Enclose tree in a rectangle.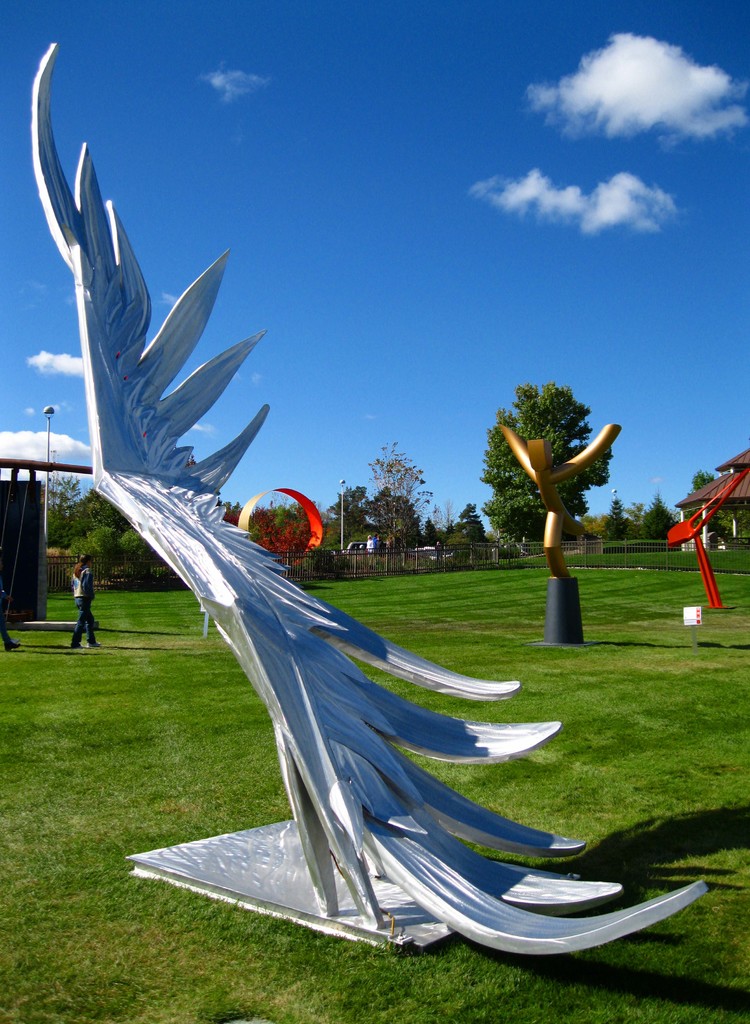
x1=428 y1=499 x2=466 y2=528.
